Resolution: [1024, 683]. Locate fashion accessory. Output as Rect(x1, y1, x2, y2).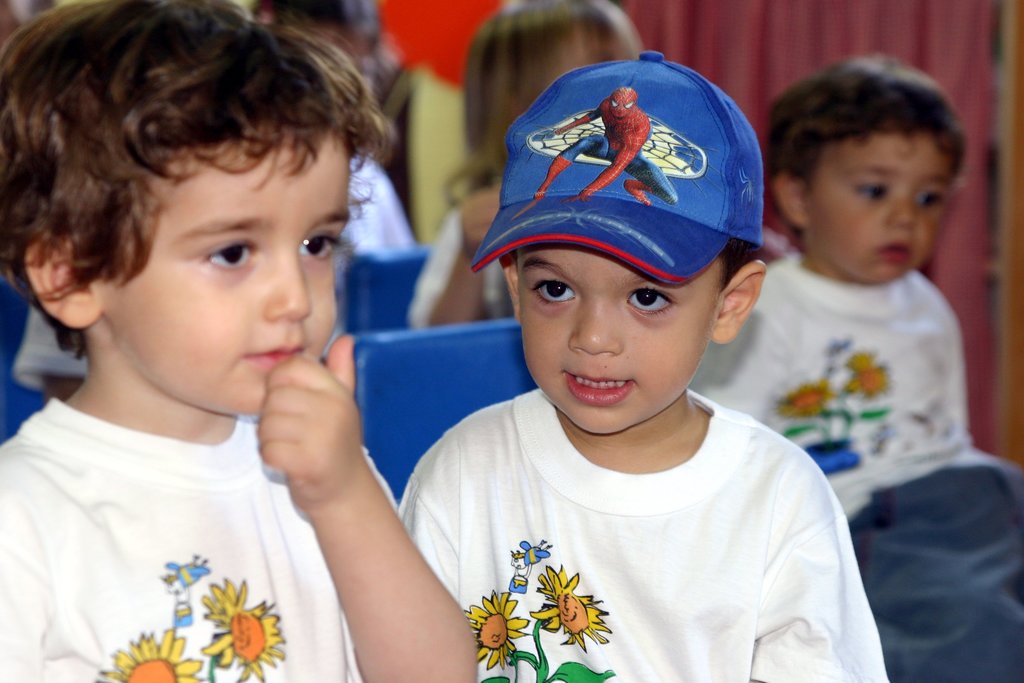
Rect(465, 47, 766, 286).
